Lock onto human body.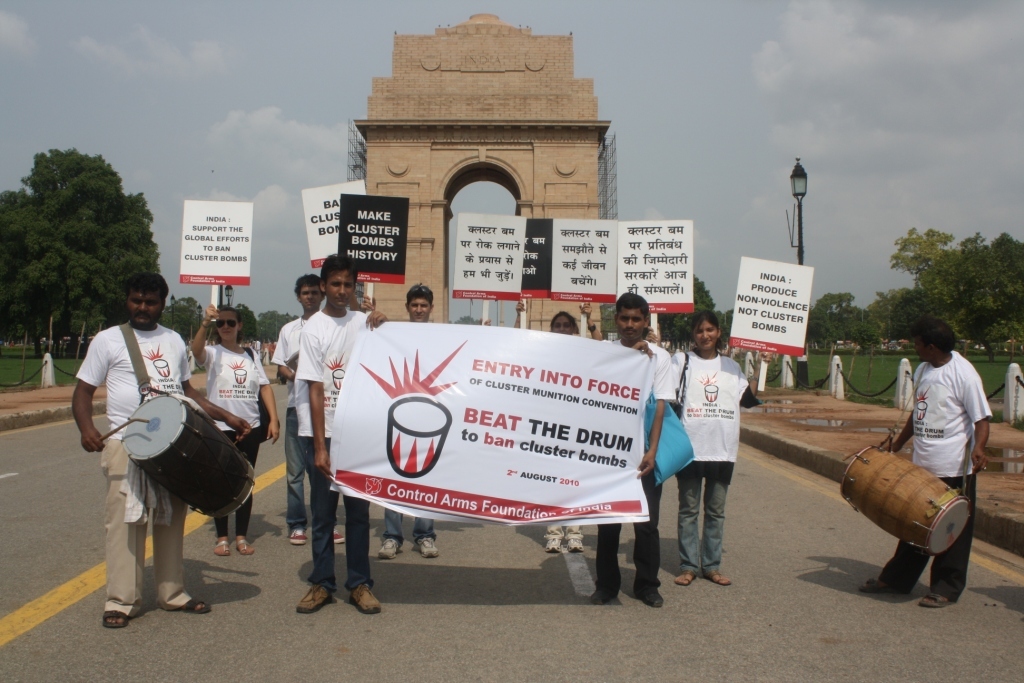
Locked: bbox=(672, 307, 771, 586).
